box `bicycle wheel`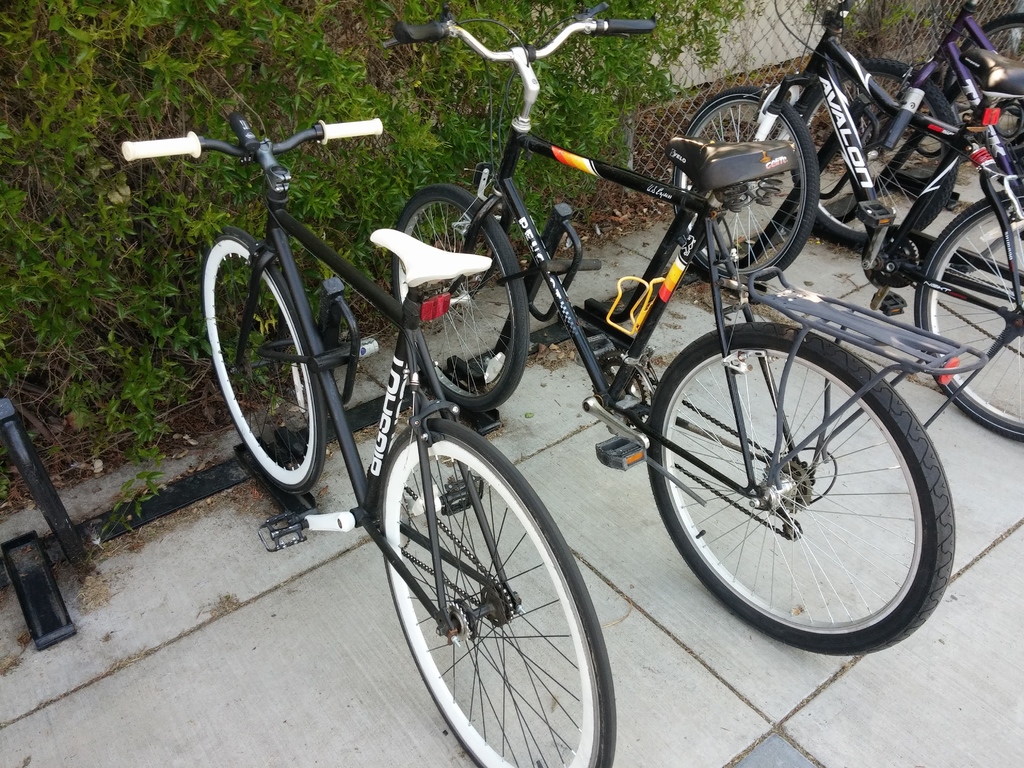
bbox=[794, 60, 961, 254]
